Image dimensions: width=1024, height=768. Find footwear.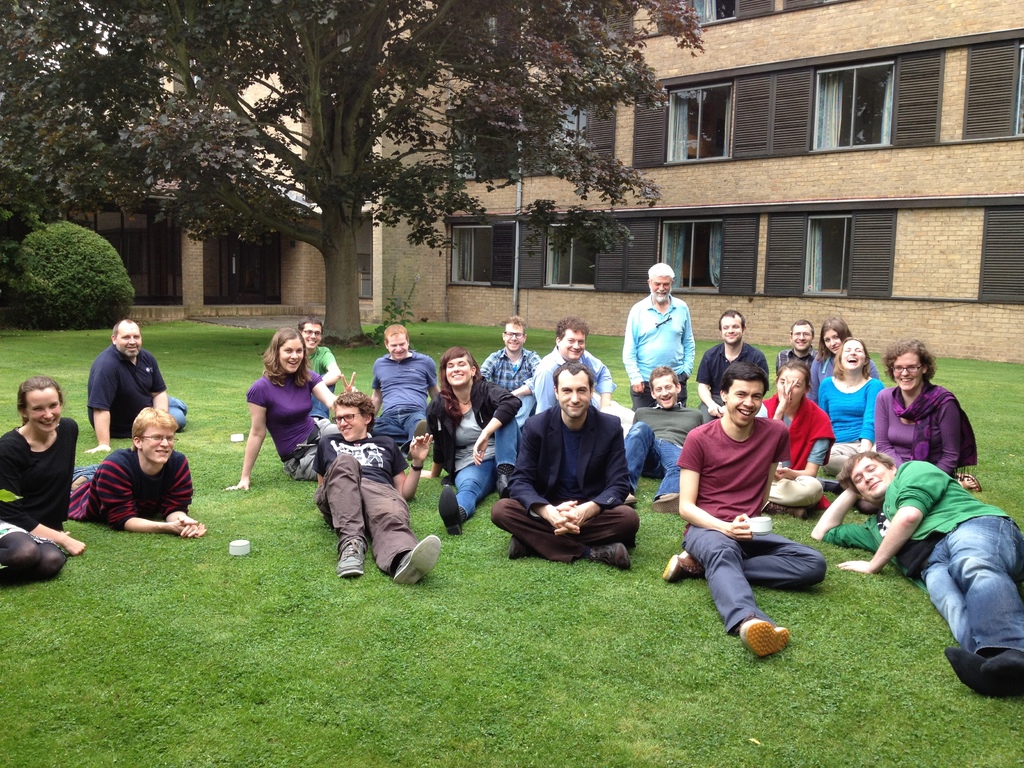
crop(499, 476, 513, 498).
